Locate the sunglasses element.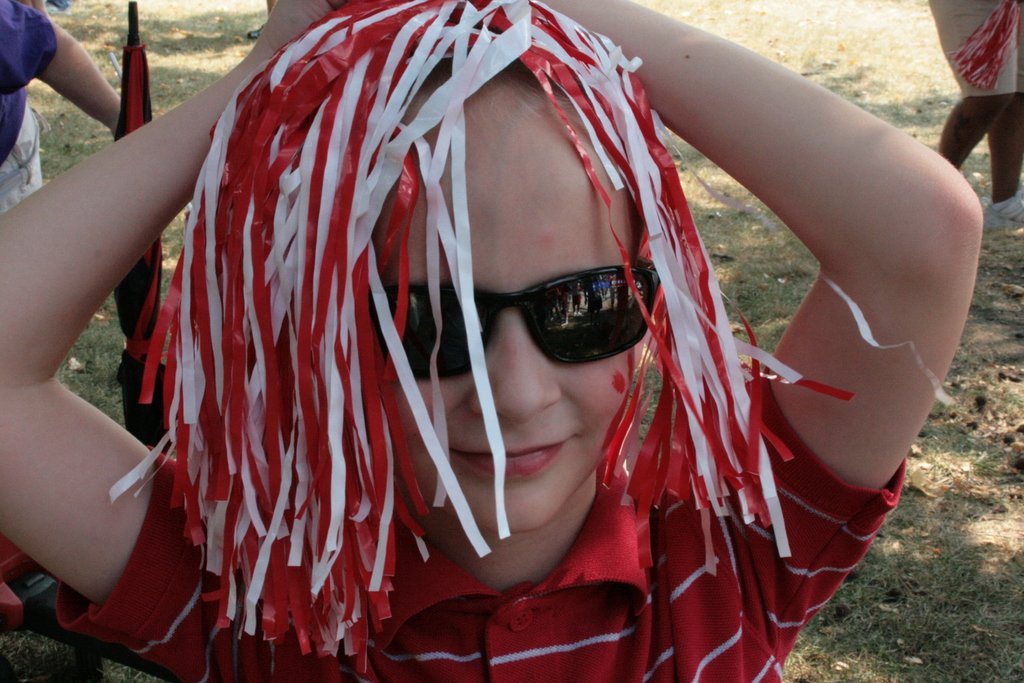
Element bbox: Rect(359, 274, 667, 390).
